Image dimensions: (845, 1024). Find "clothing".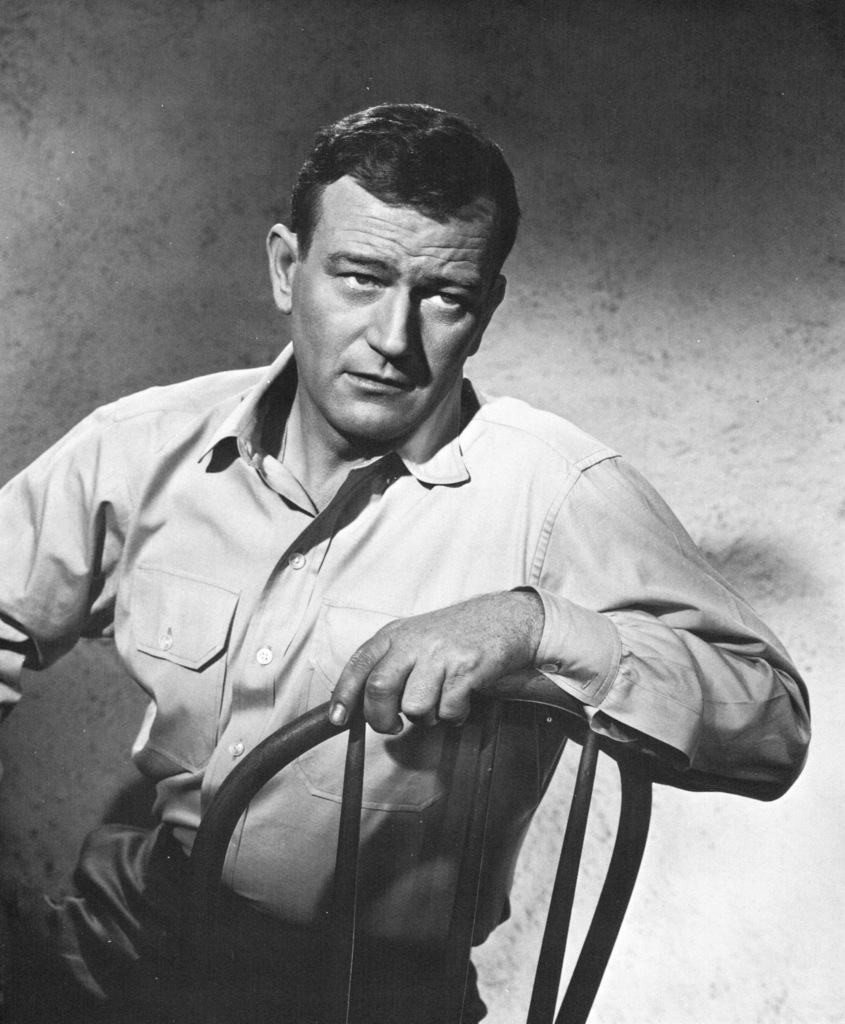
(left=35, top=325, right=782, bottom=961).
